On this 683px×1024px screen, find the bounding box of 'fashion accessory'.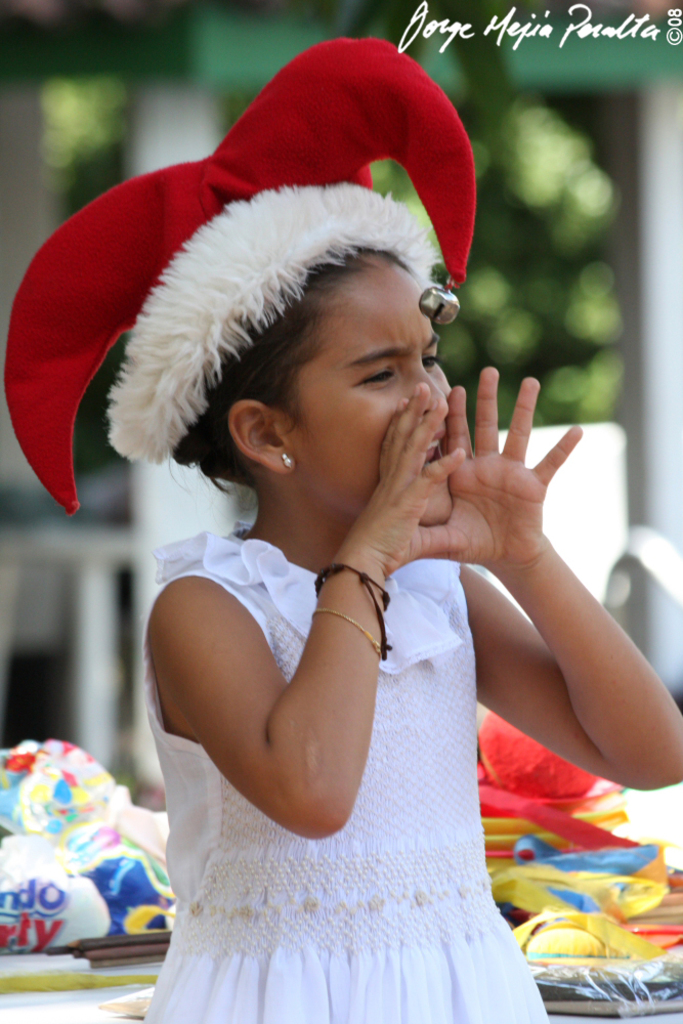
Bounding box: x1=310, y1=611, x2=383, y2=659.
